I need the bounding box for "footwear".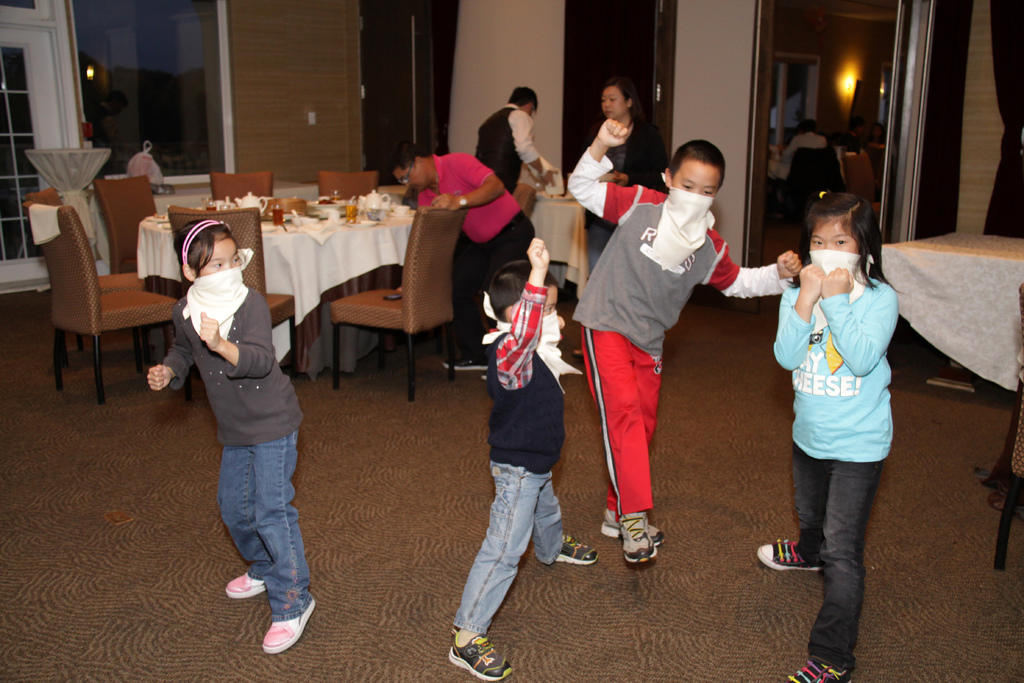
Here it is: select_region(258, 595, 313, 653).
